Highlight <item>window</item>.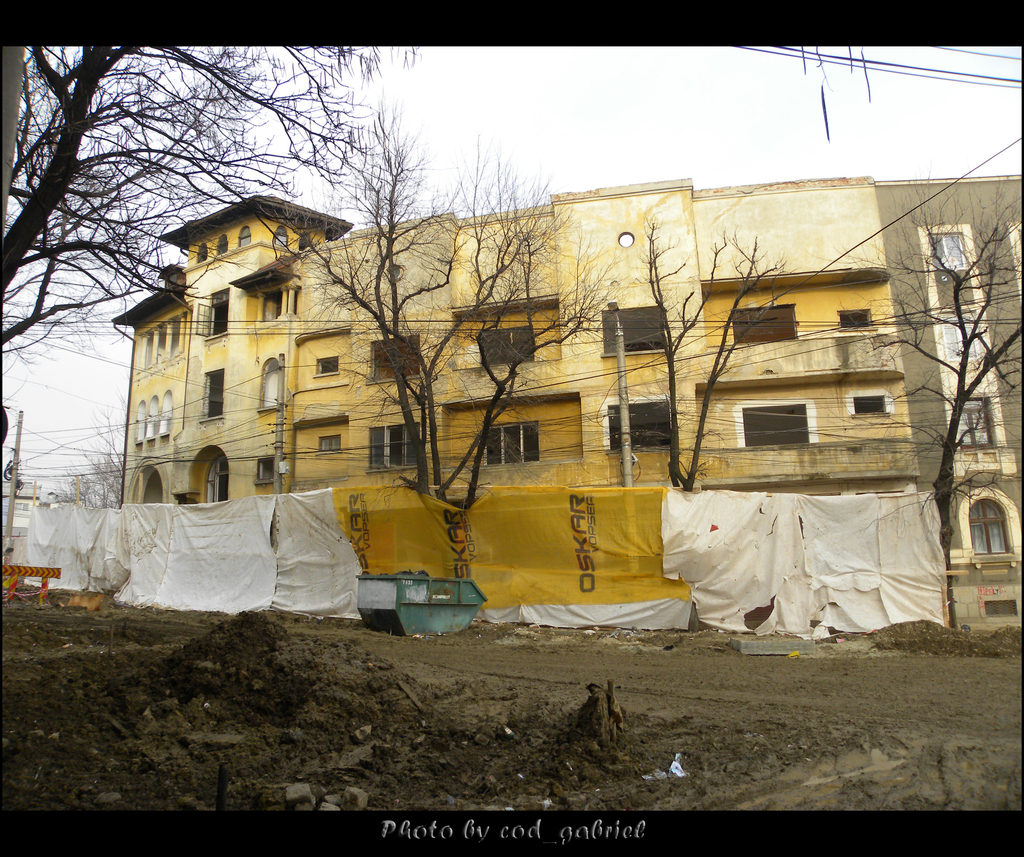
Highlighted region: region(929, 228, 991, 376).
